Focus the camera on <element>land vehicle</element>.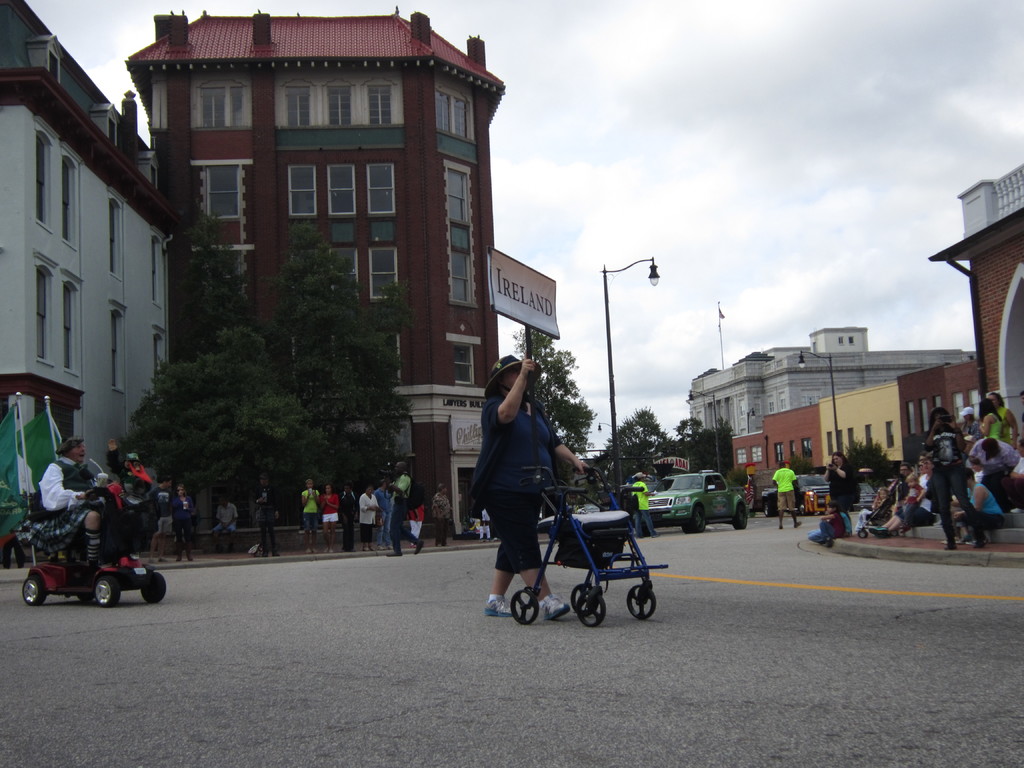
Focus region: BBox(755, 472, 826, 520).
